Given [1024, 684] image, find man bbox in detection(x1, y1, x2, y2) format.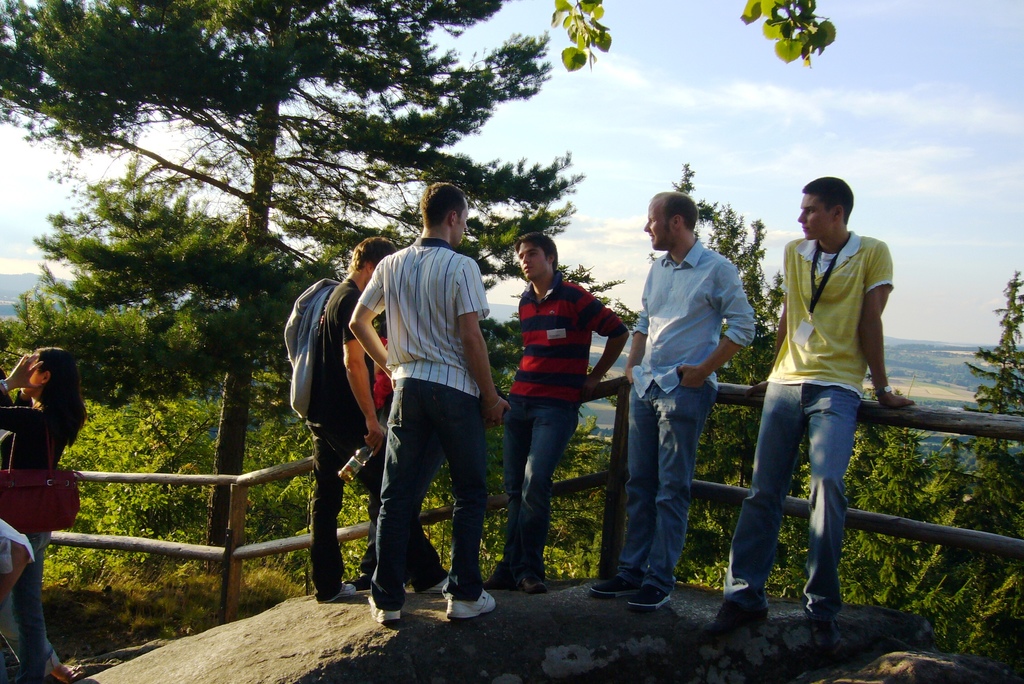
detection(346, 181, 513, 619).
